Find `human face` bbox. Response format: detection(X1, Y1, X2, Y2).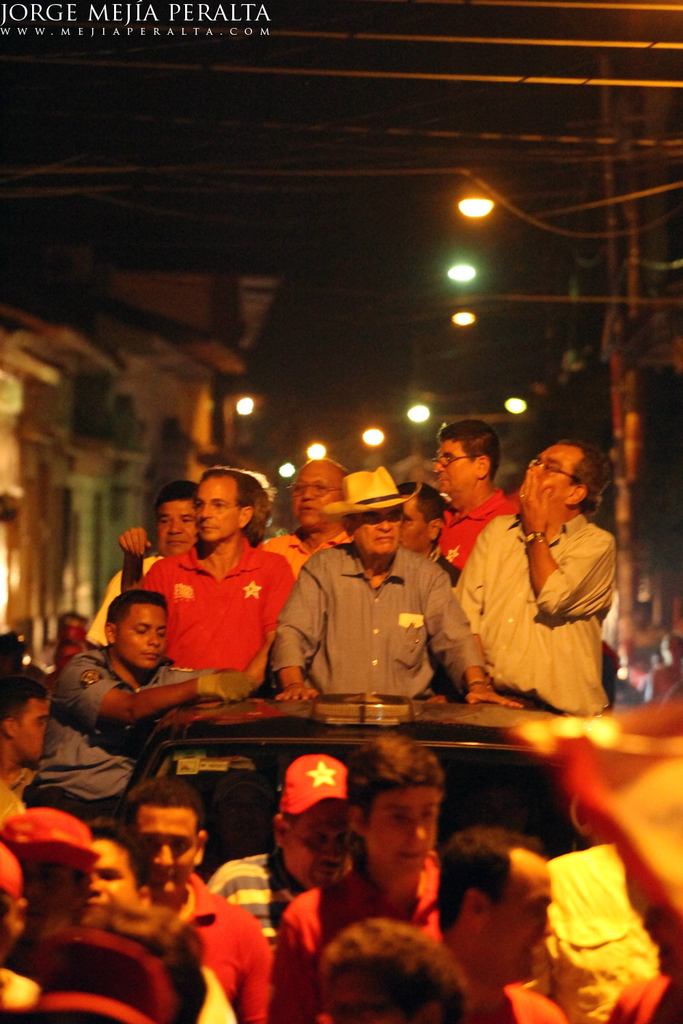
detection(400, 494, 427, 550).
